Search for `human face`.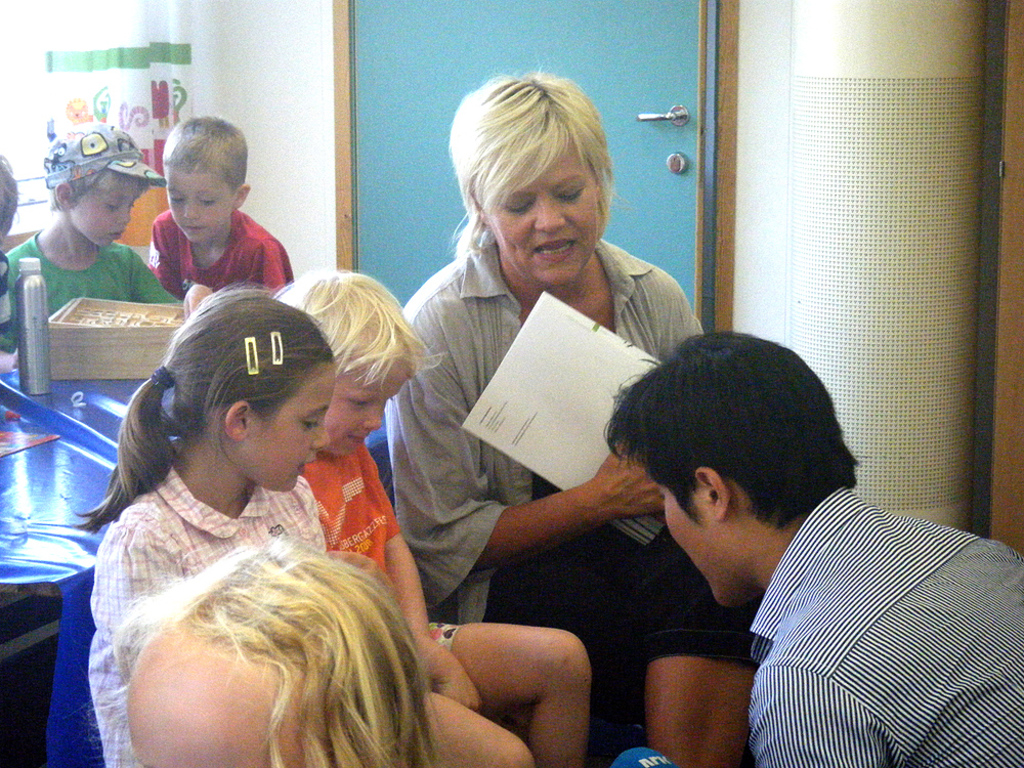
Found at 483:144:600:285.
